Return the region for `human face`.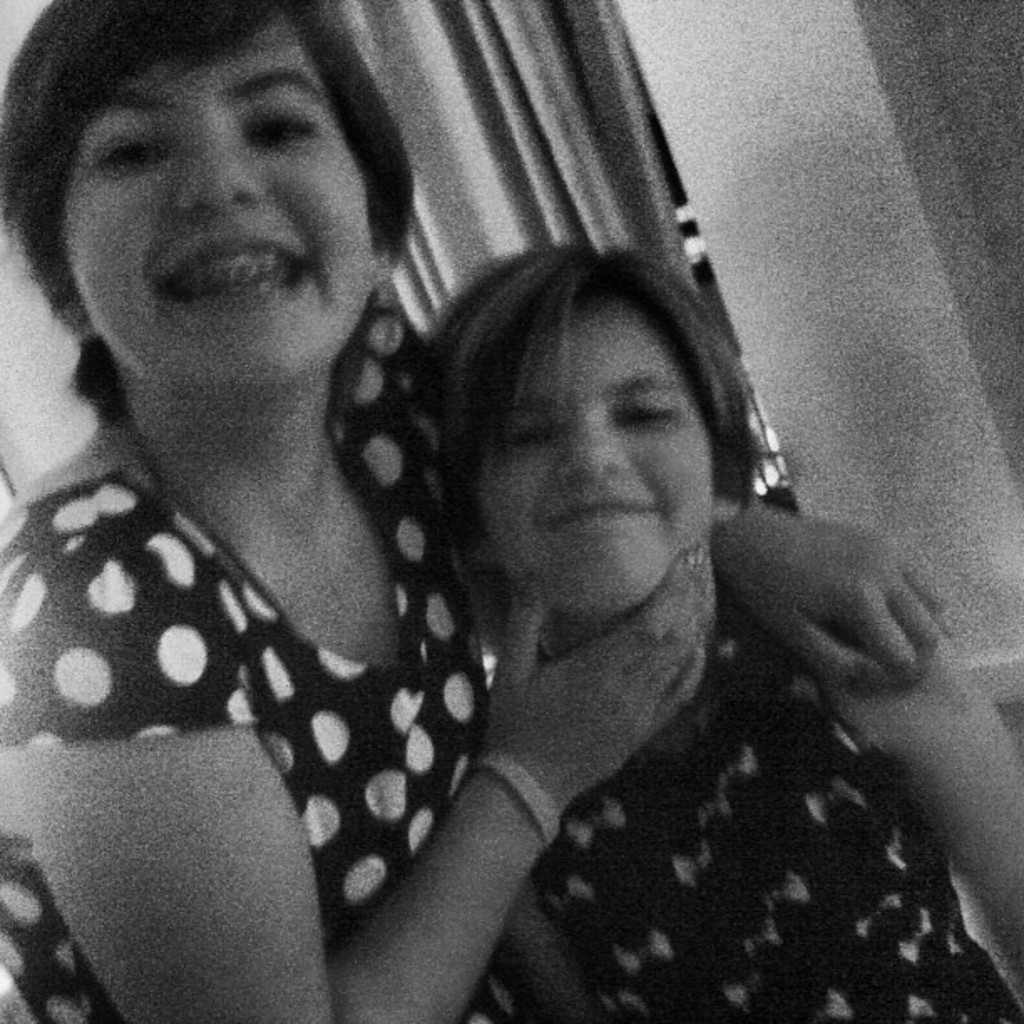
[left=514, top=308, right=714, bottom=619].
